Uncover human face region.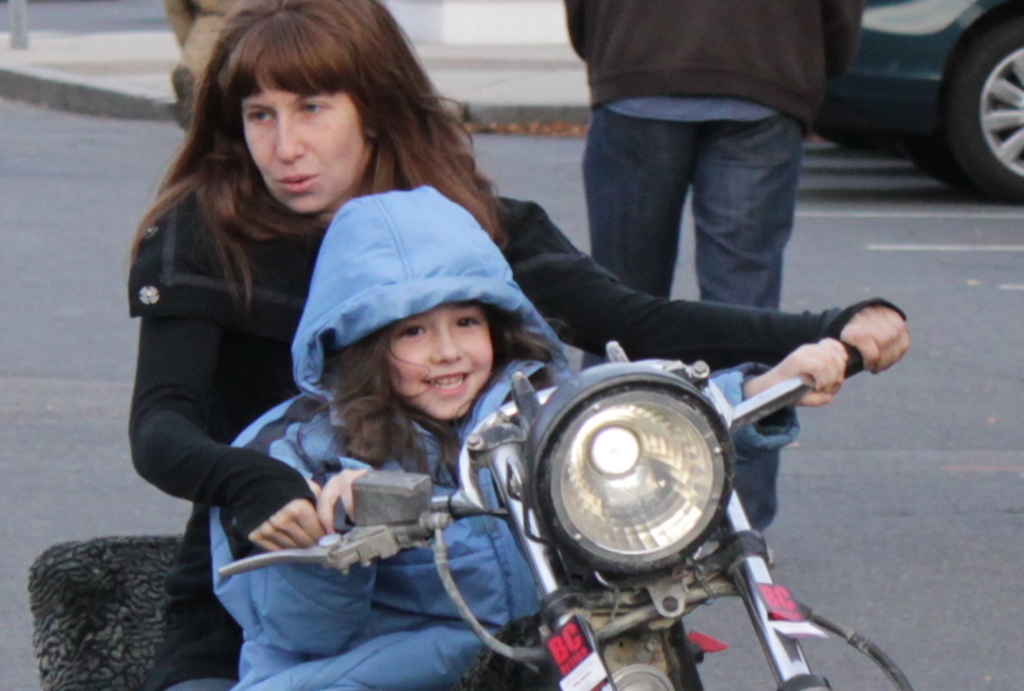
Uncovered: [241, 88, 366, 218].
